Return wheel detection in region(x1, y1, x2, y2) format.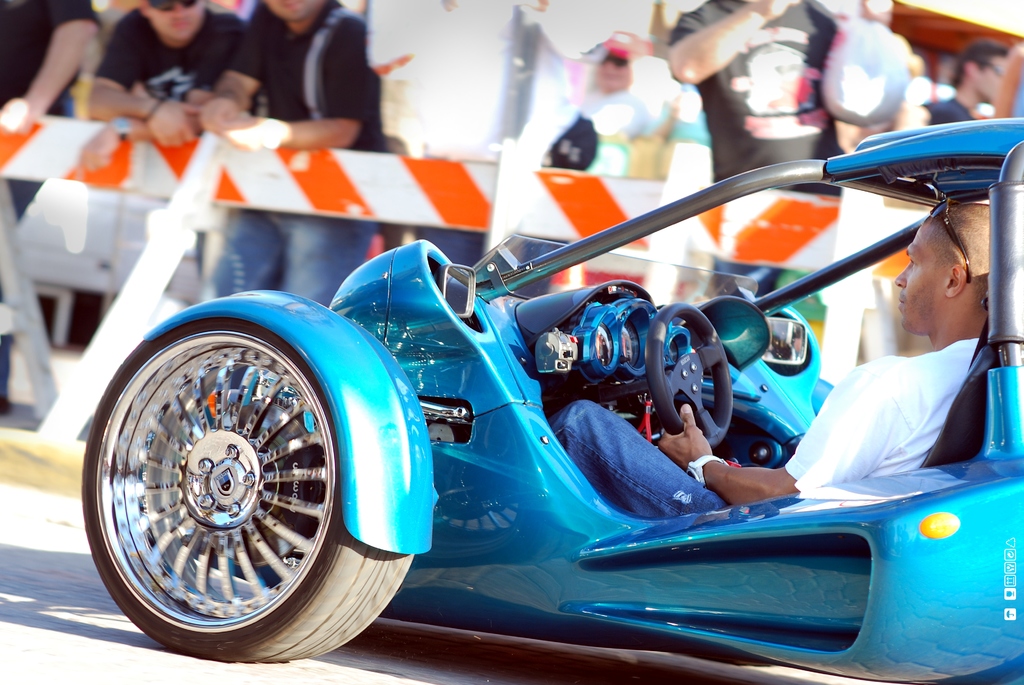
region(92, 297, 399, 650).
